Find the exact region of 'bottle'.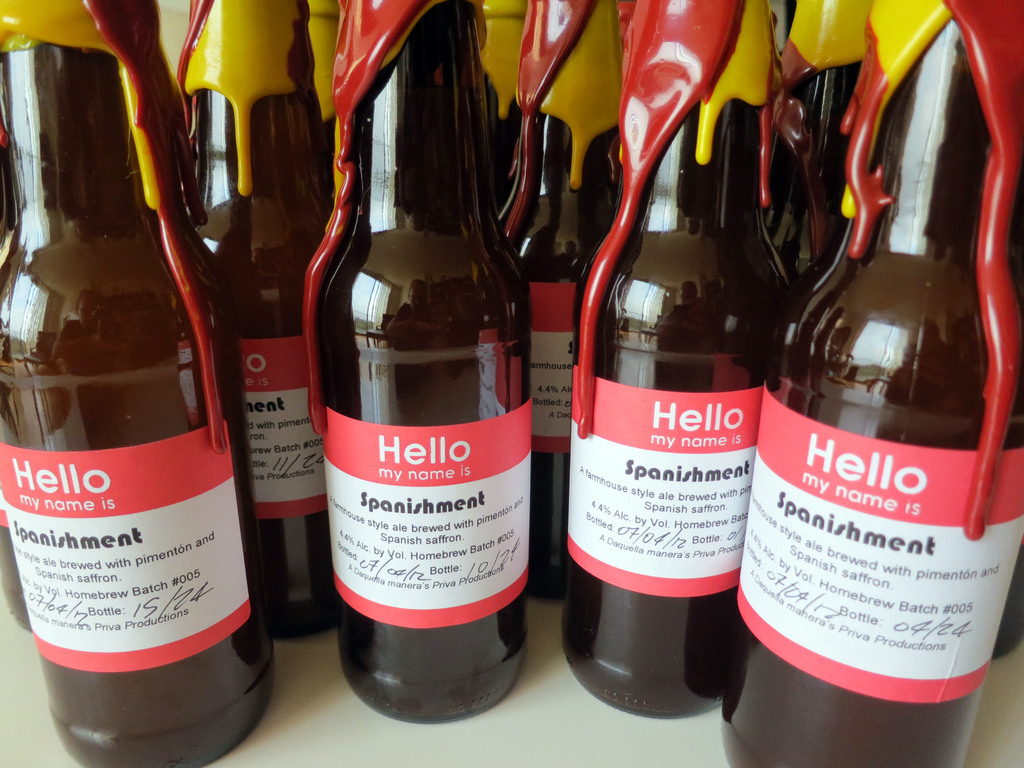
Exact region: box(0, 0, 271, 767).
